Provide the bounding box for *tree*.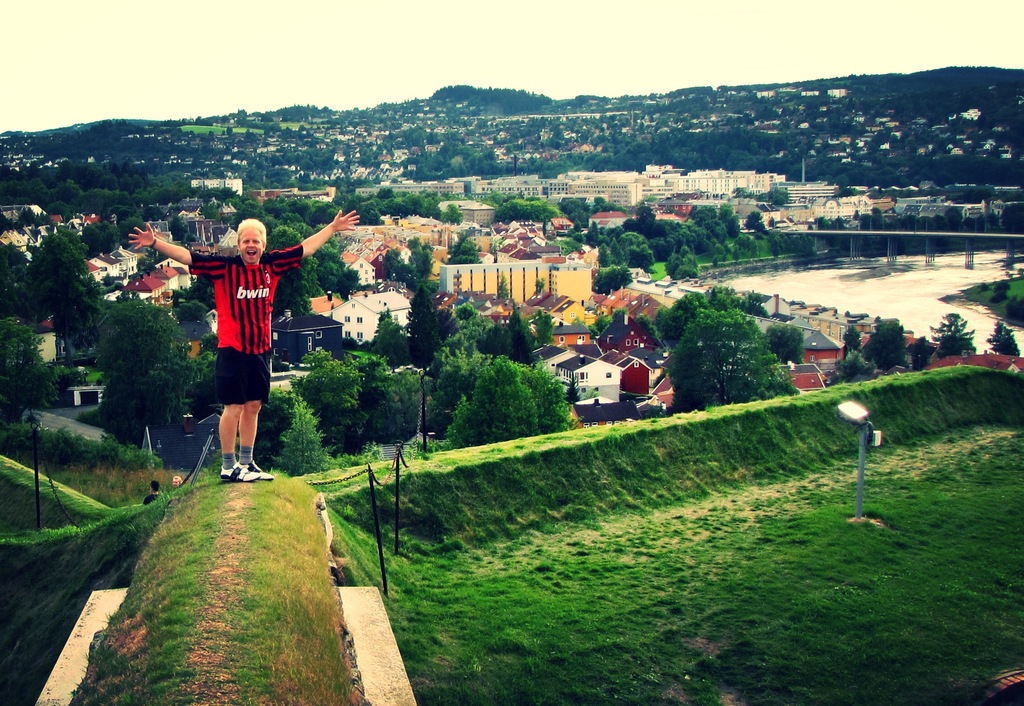
580:266:637:293.
